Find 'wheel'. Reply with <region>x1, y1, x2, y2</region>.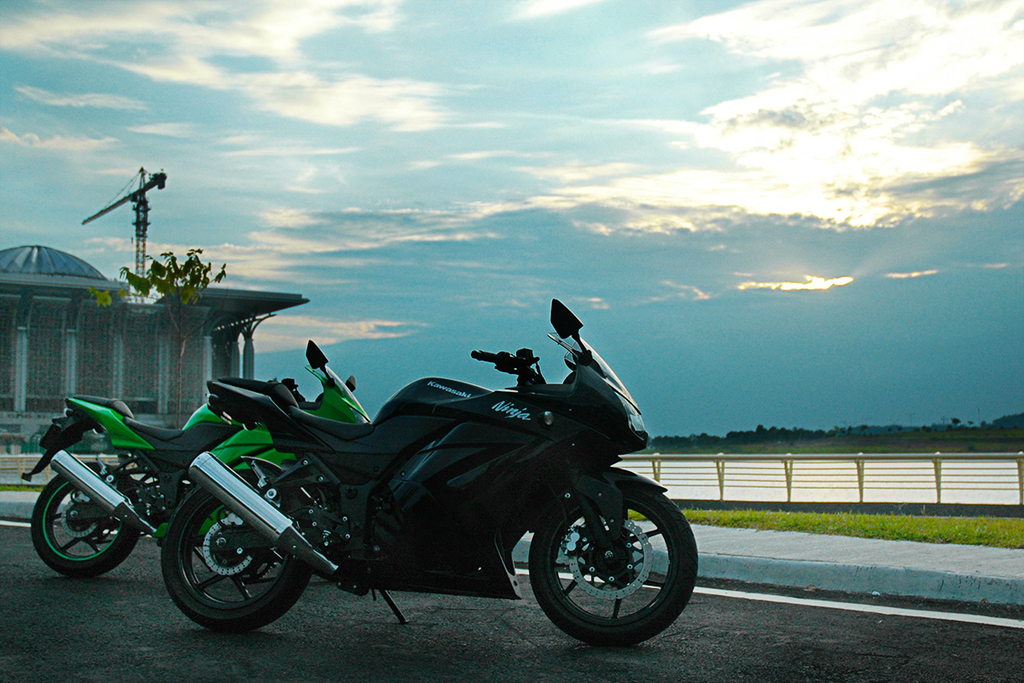
<region>158, 467, 322, 633</region>.
